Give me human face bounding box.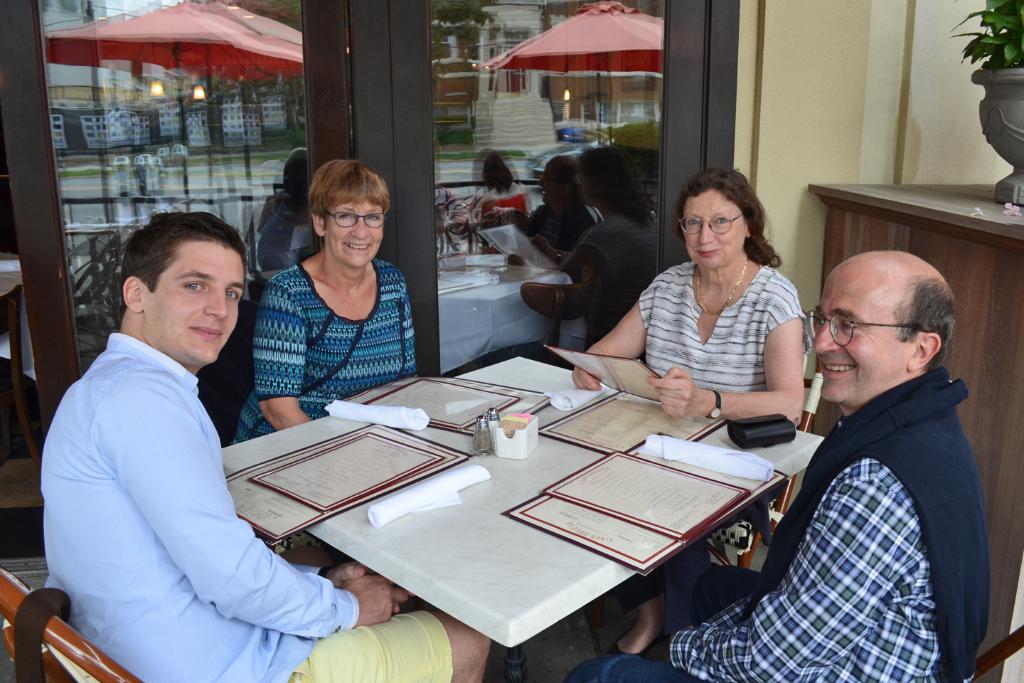
l=819, t=265, r=909, b=398.
